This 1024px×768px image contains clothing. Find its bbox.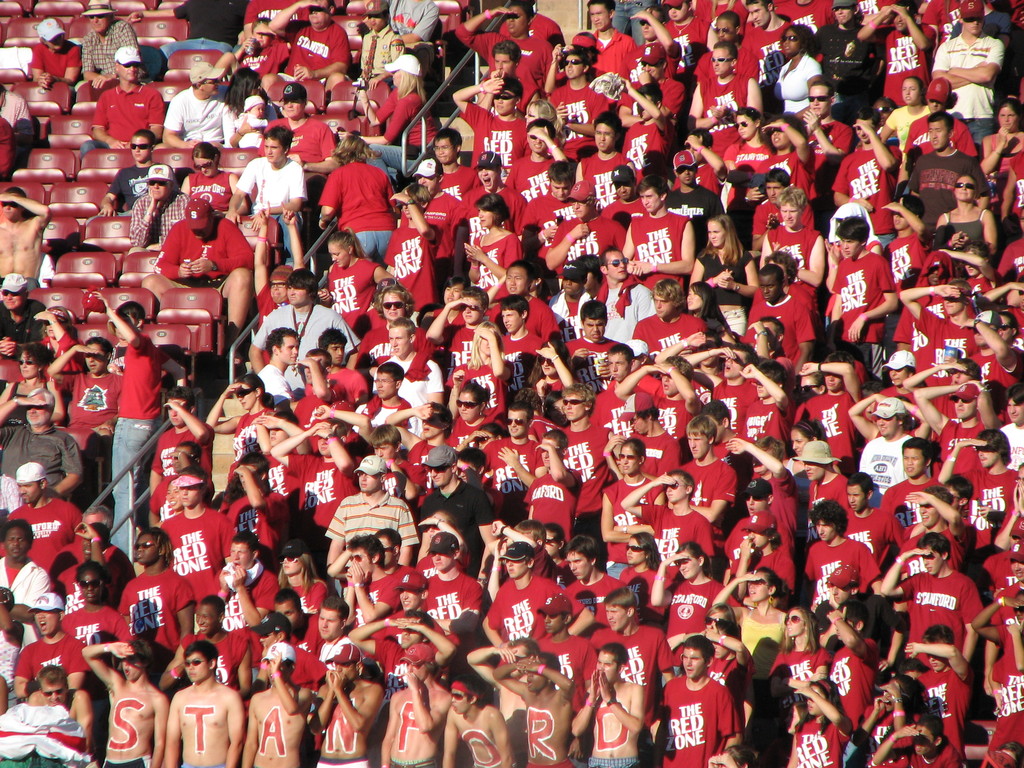
rect(830, 145, 895, 244).
